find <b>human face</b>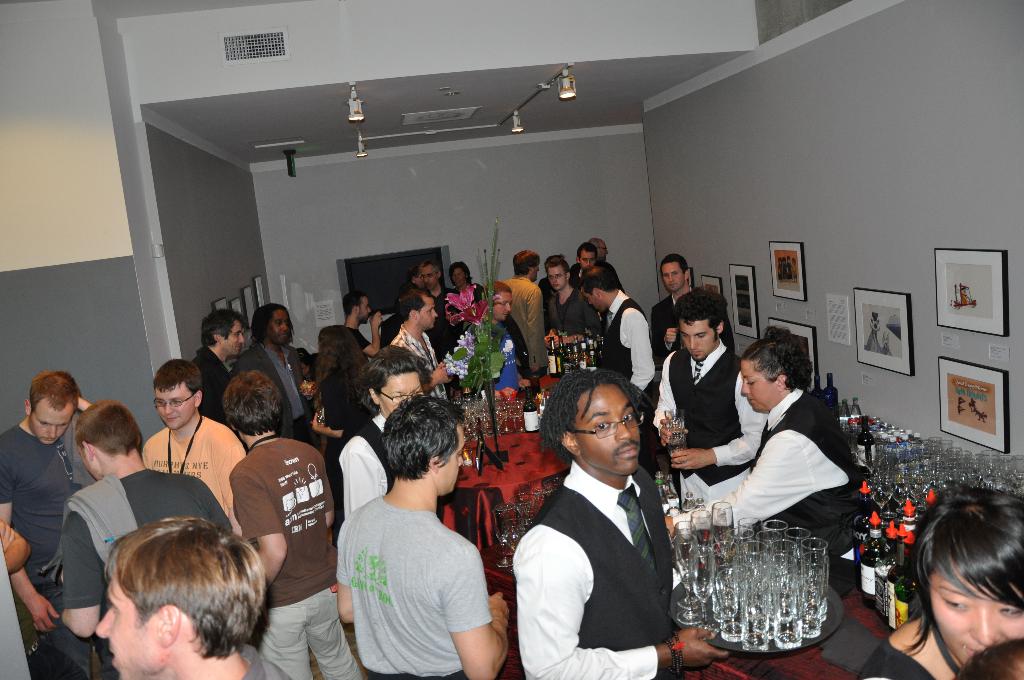
547:265:566:294
